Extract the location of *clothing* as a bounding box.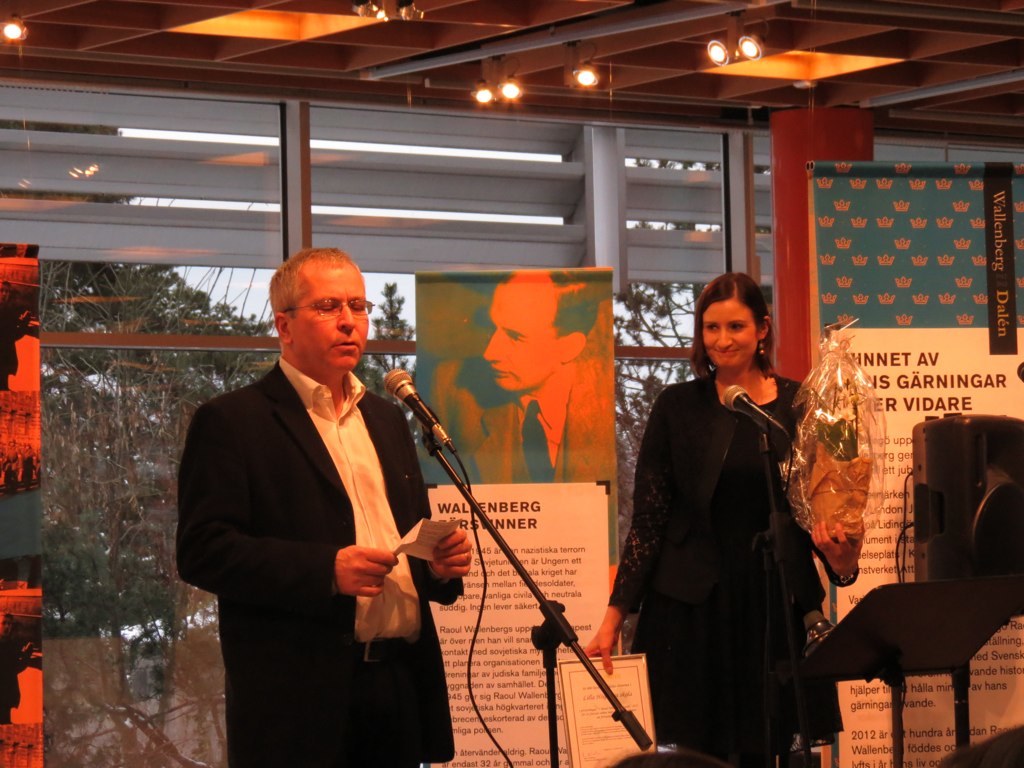
(left=610, top=326, right=823, bottom=767).
